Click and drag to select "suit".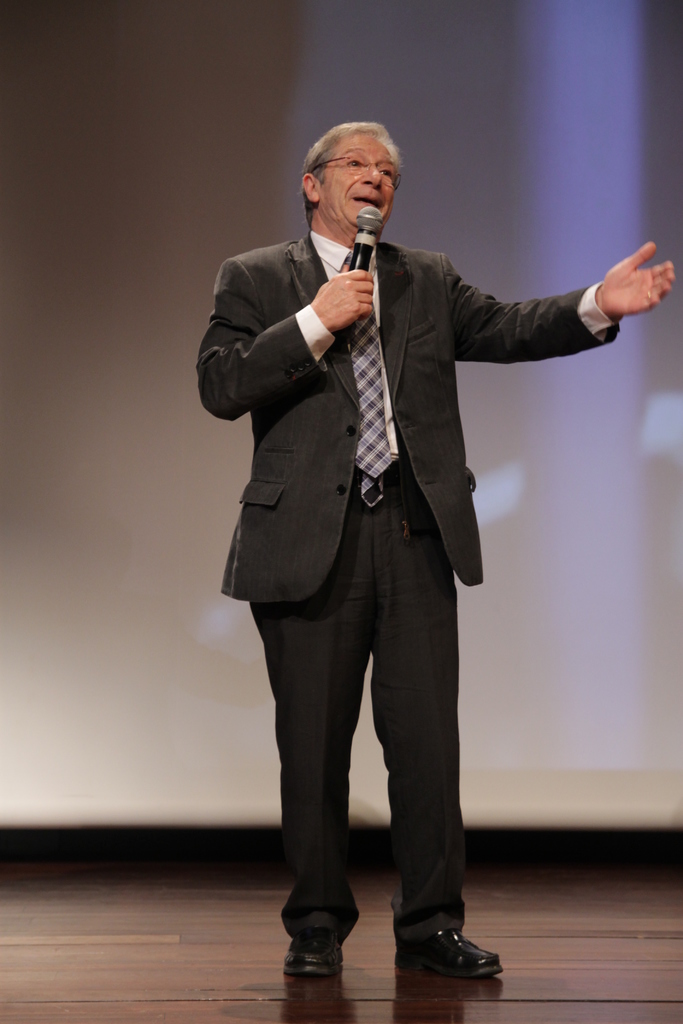
Selection: (206,171,571,906).
